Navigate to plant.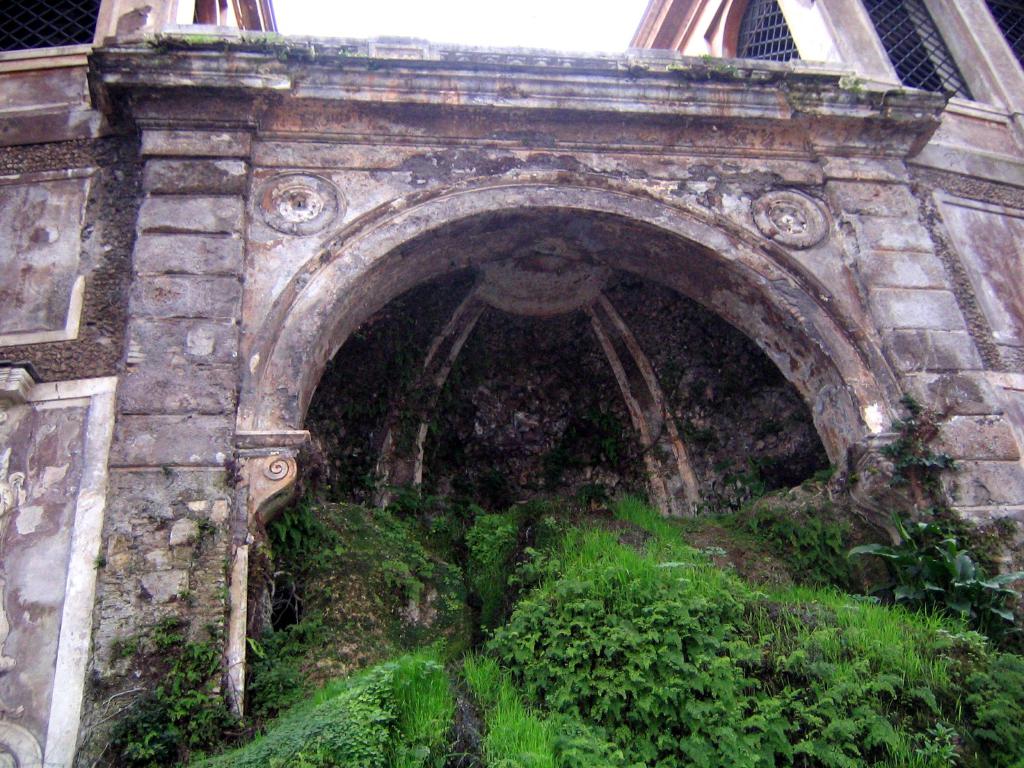
Navigation target: [left=221, top=451, right=241, bottom=492].
